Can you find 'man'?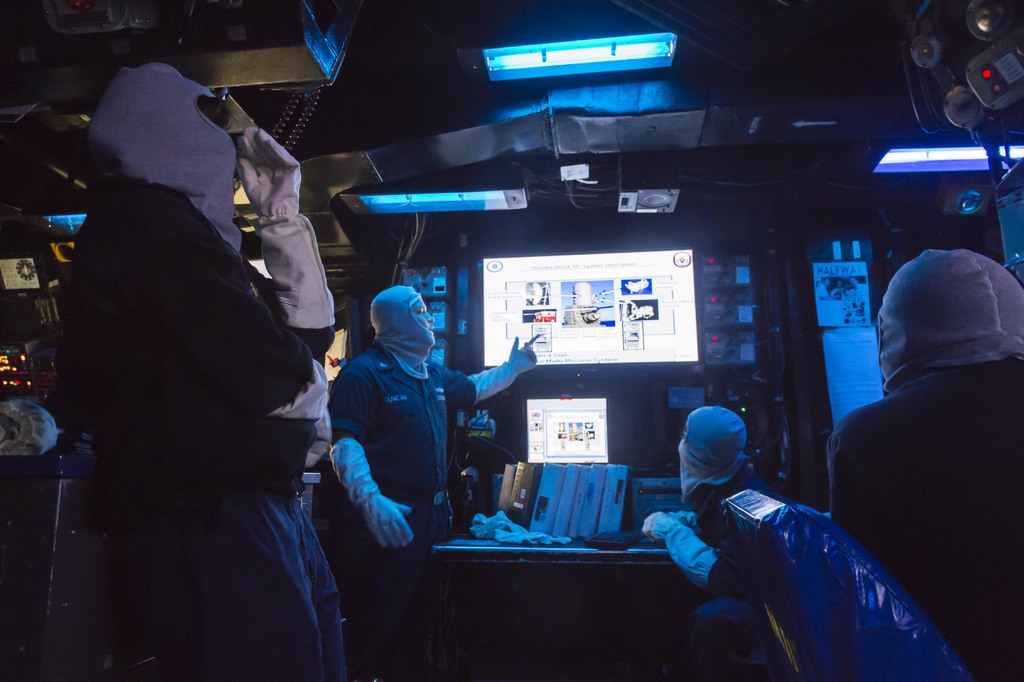
Yes, bounding box: l=643, t=406, r=777, b=681.
